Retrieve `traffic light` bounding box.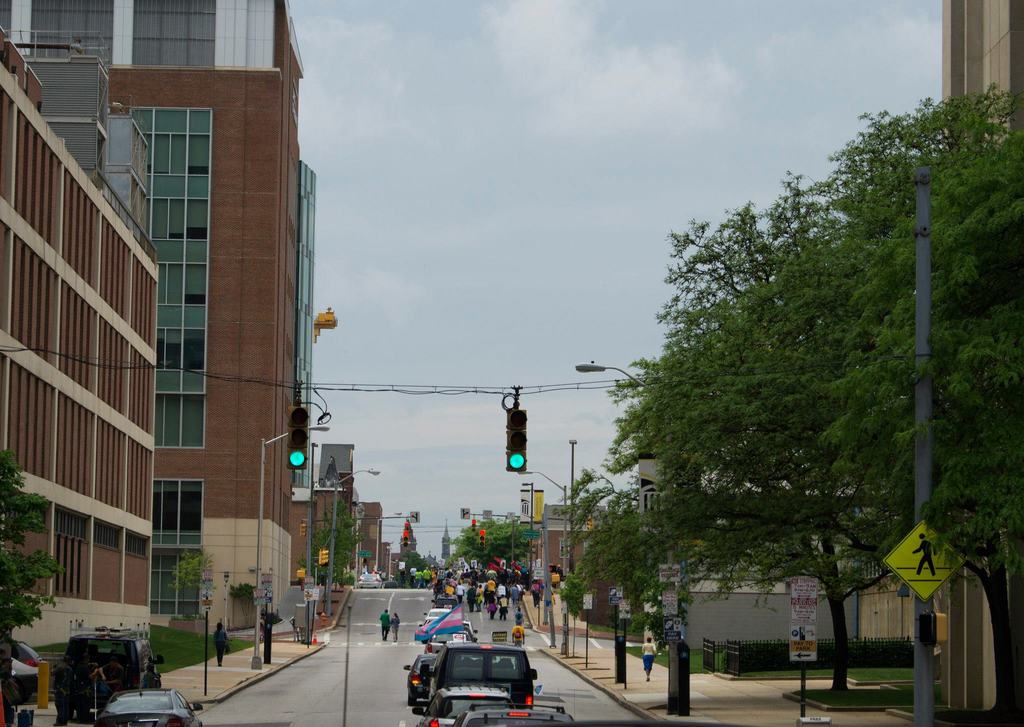
Bounding box: (285, 386, 308, 471).
